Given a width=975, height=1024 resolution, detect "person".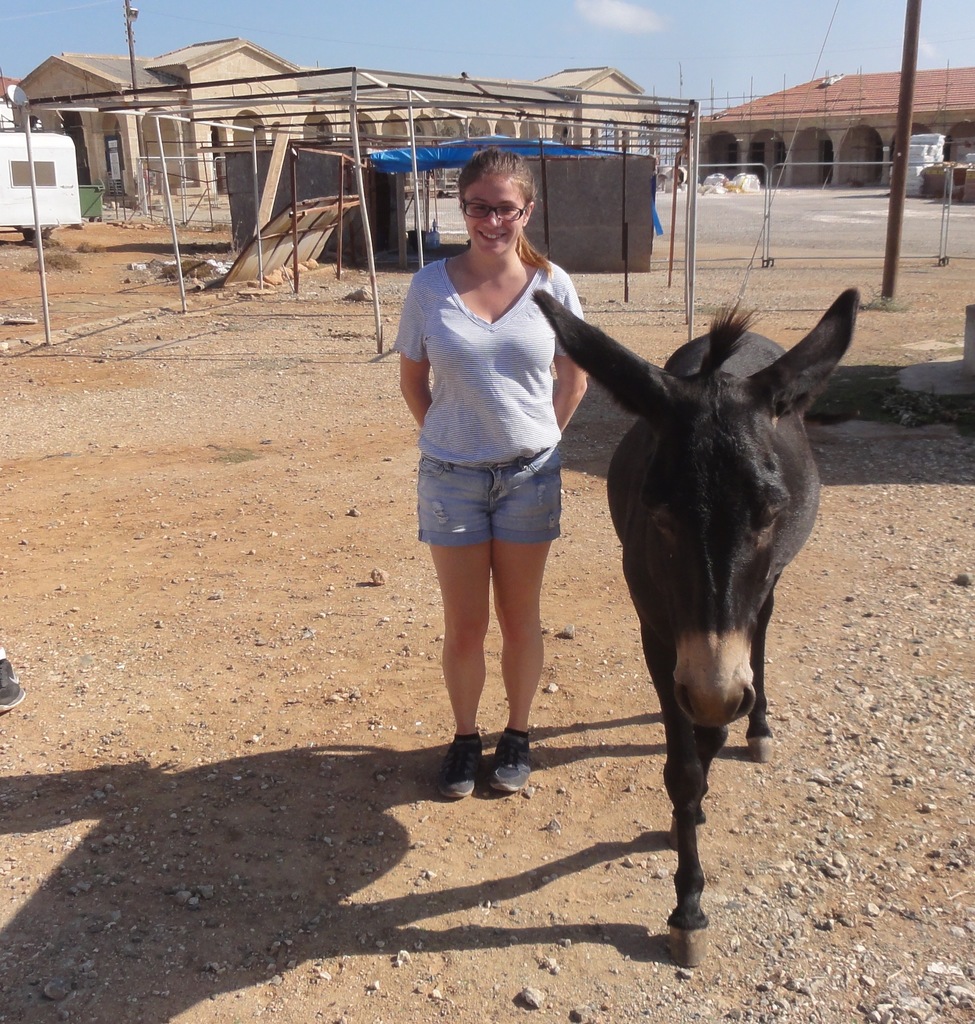
(404, 140, 611, 847).
